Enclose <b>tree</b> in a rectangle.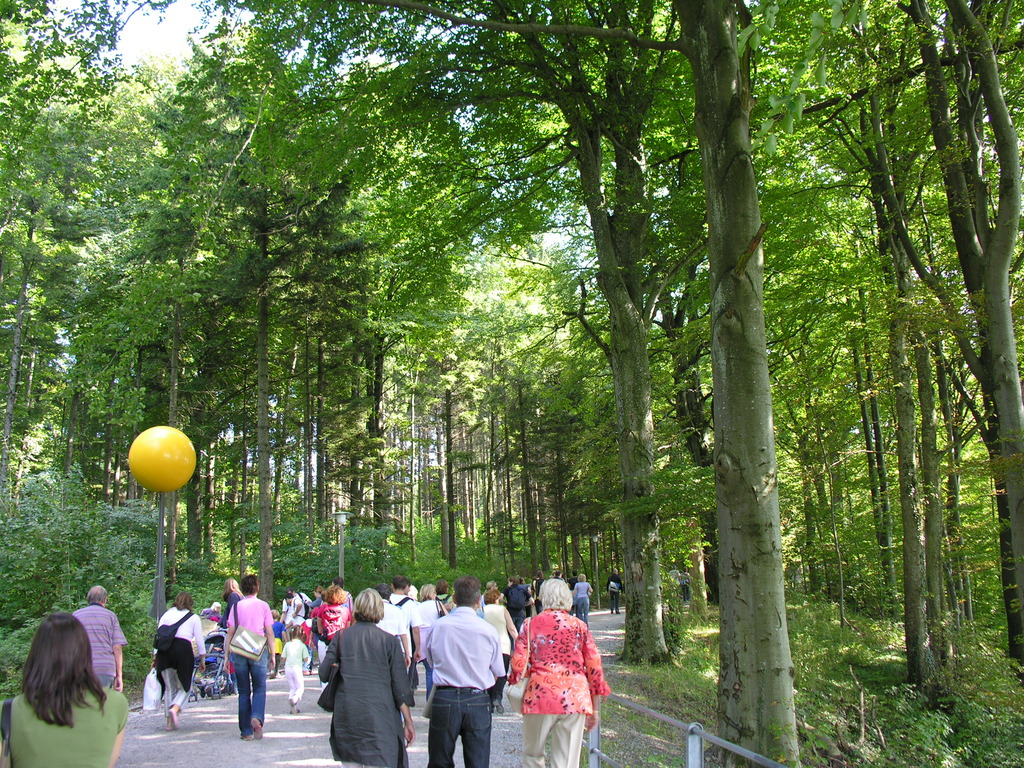
locate(0, 0, 137, 502).
